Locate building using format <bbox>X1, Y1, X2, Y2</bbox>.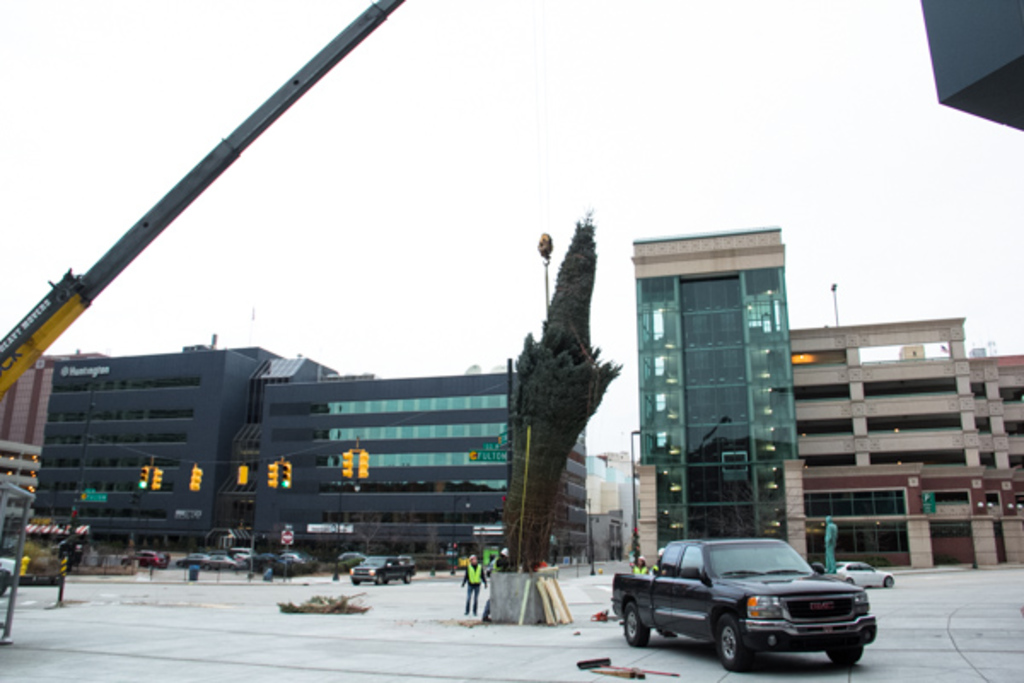
<bbox>24, 335, 591, 582</bbox>.
